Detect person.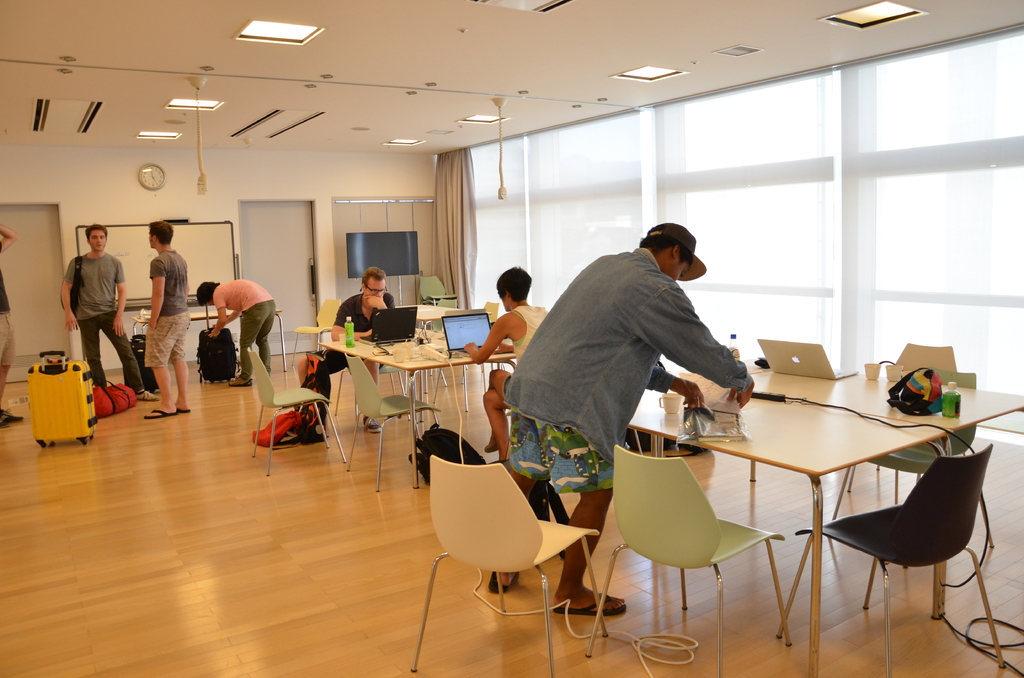
Detected at box(195, 281, 276, 390).
